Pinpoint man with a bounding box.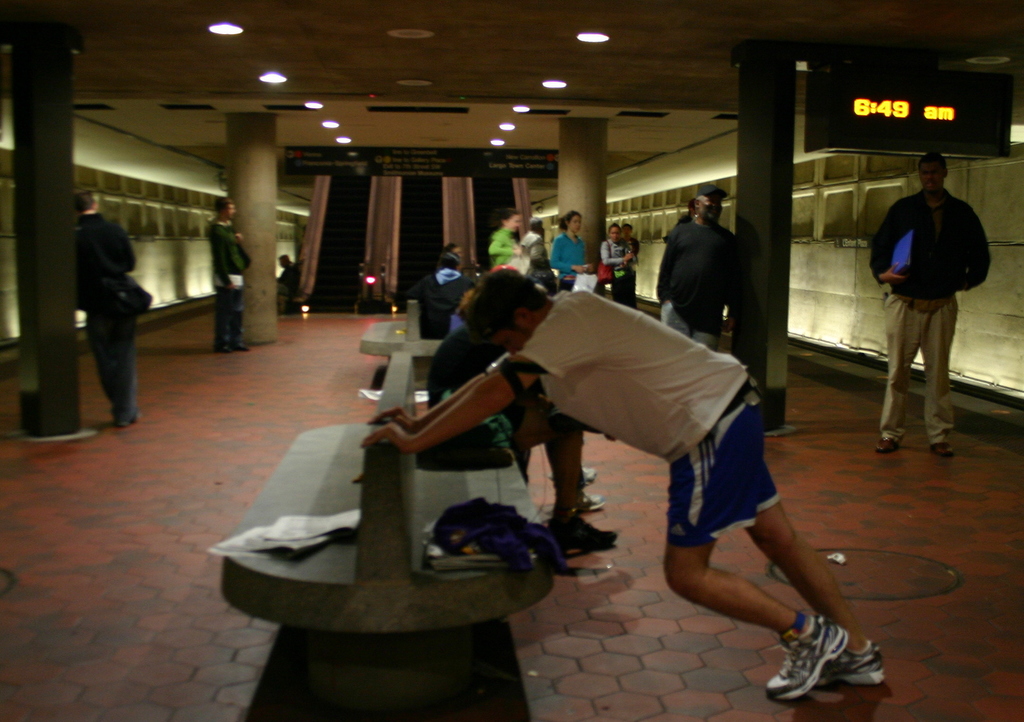
{"x1": 426, "y1": 332, "x2": 625, "y2": 558}.
